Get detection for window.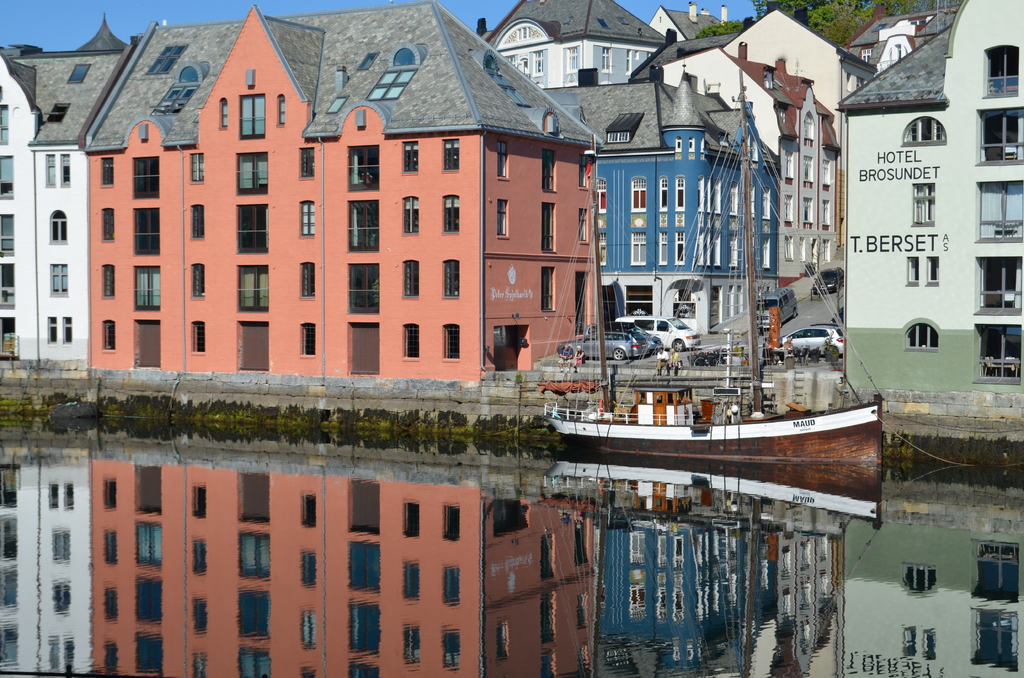
Detection: pyautogui.locateOnScreen(675, 227, 689, 264).
